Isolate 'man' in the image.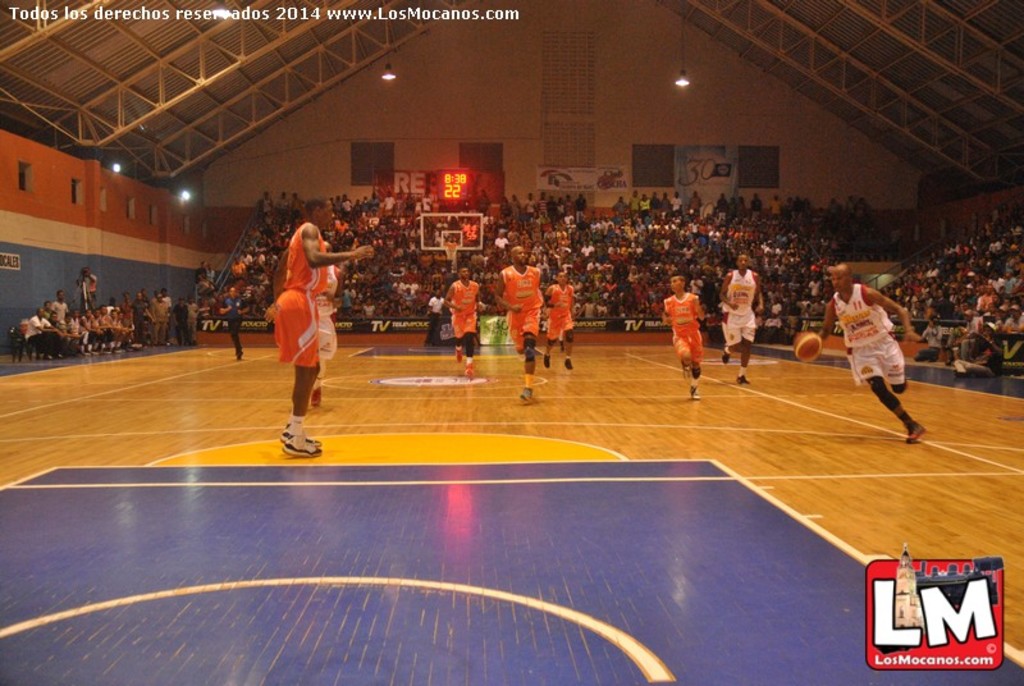
Isolated region: box=[490, 242, 549, 404].
